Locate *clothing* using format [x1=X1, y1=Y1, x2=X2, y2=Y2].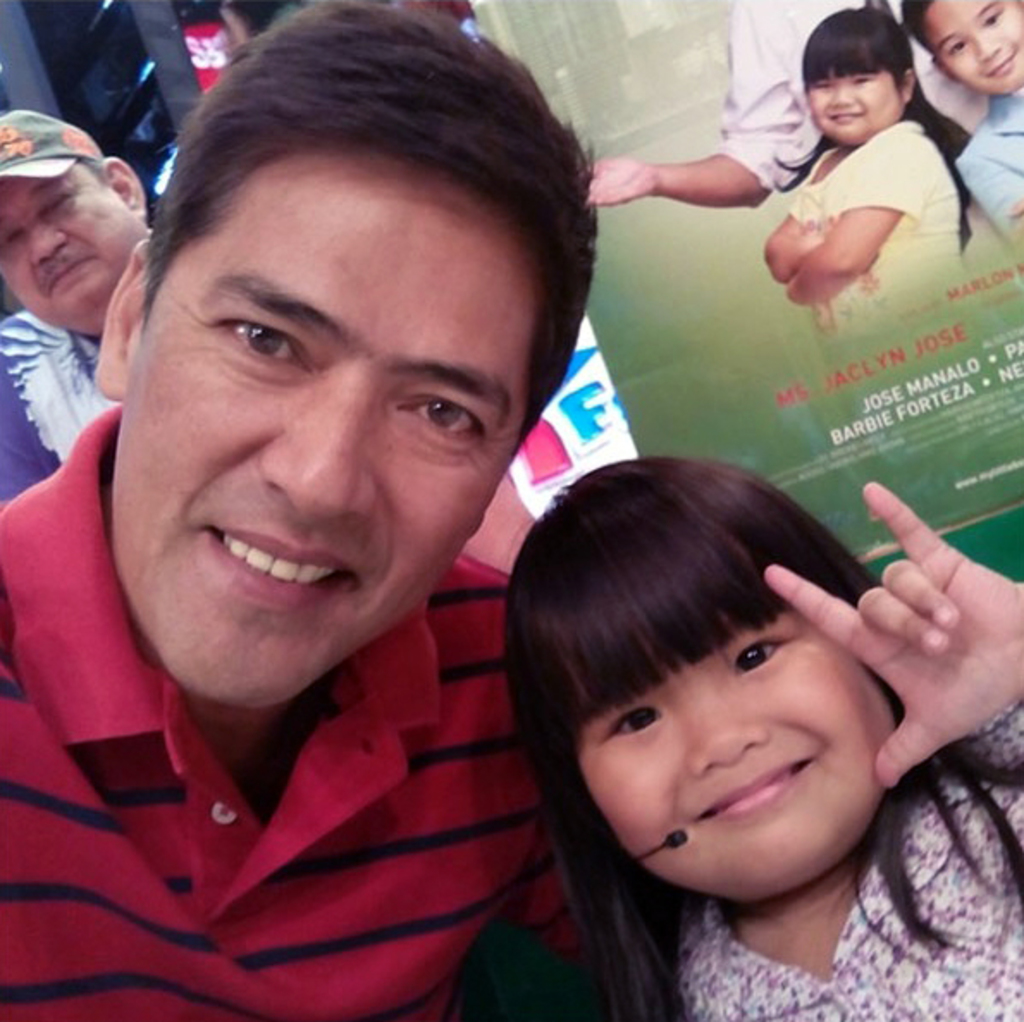
[x1=3, y1=311, x2=102, y2=532].
